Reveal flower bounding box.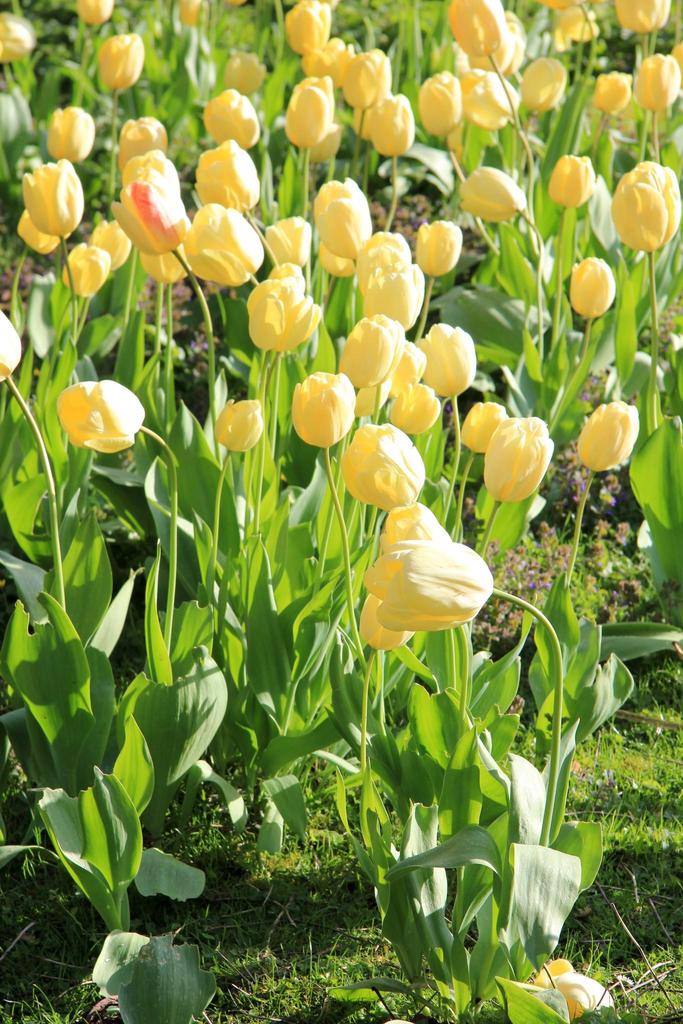
Revealed: x1=140, y1=245, x2=192, y2=287.
